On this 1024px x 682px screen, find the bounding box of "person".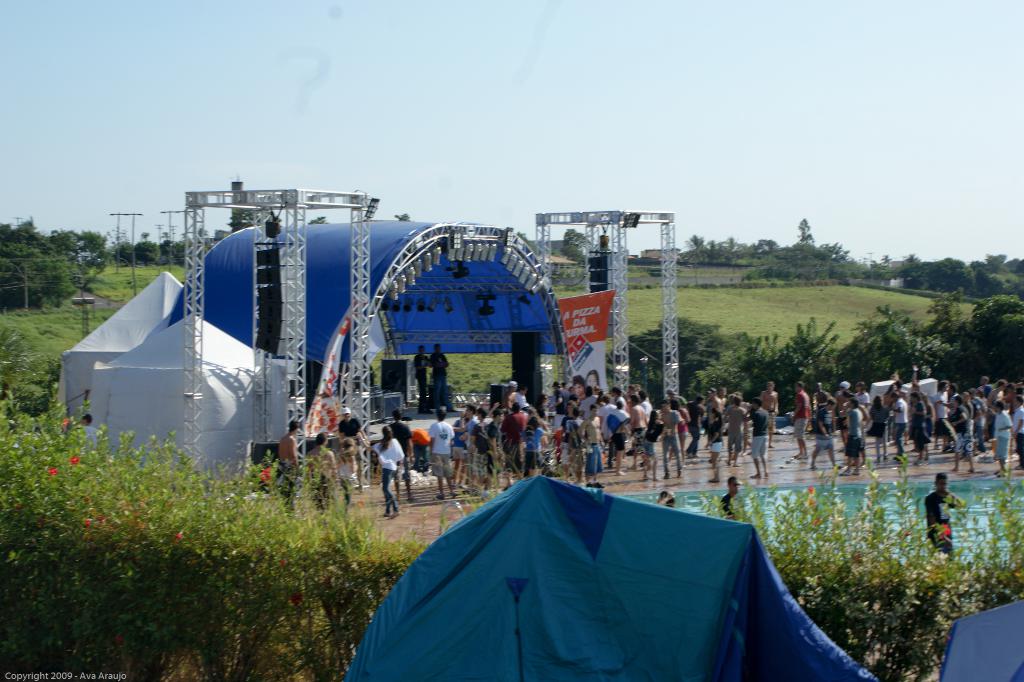
Bounding box: box=[917, 471, 955, 558].
